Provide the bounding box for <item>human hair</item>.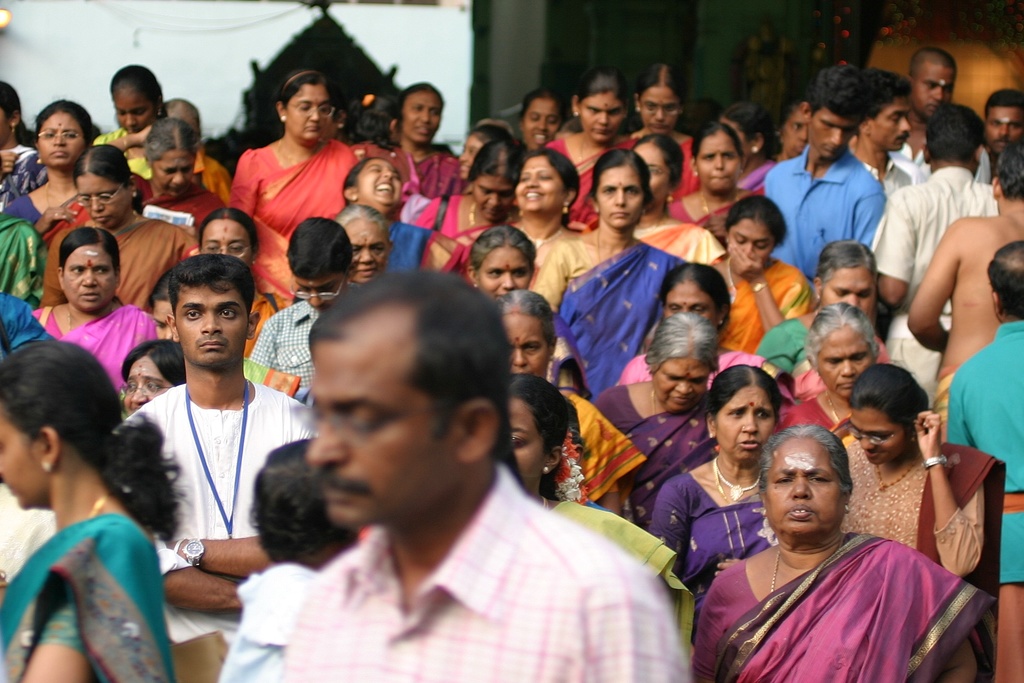
[x1=983, y1=86, x2=1023, y2=114].
